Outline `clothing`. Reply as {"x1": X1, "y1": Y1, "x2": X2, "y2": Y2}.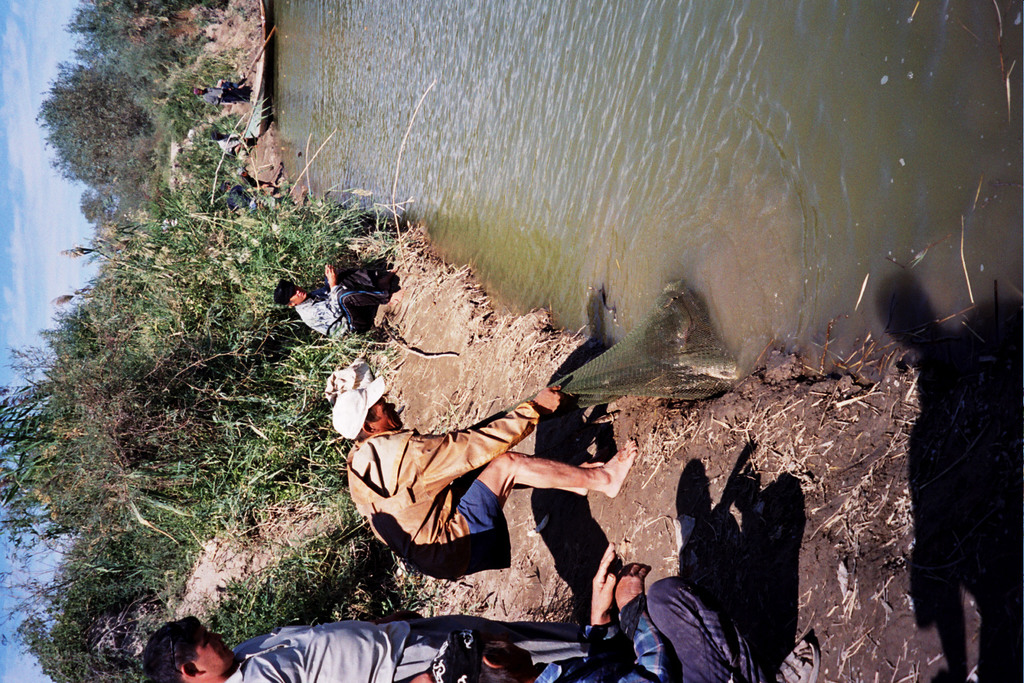
{"x1": 225, "y1": 610, "x2": 589, "y2": 682}.
